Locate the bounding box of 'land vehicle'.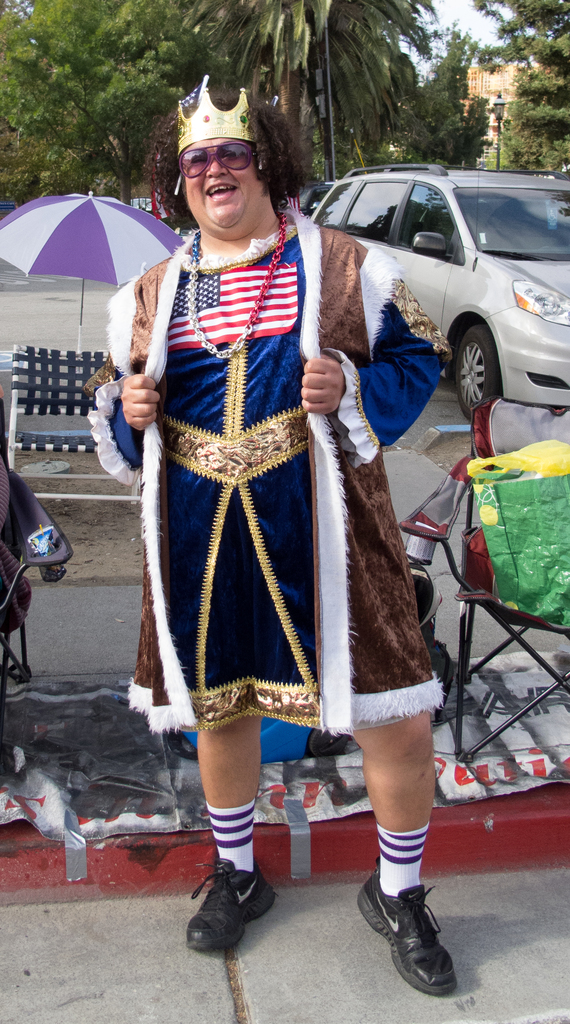
Bounding box: (309, 159, 569, 424).
